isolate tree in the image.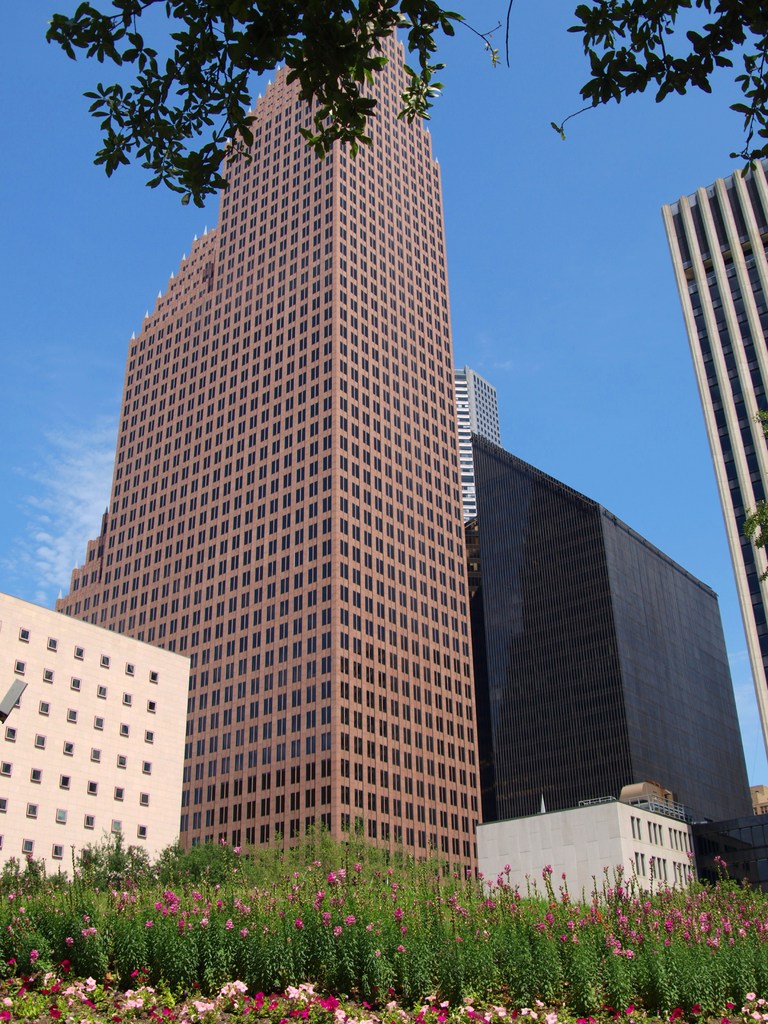
Isolated region: box=[0, 853, 61, 892].
